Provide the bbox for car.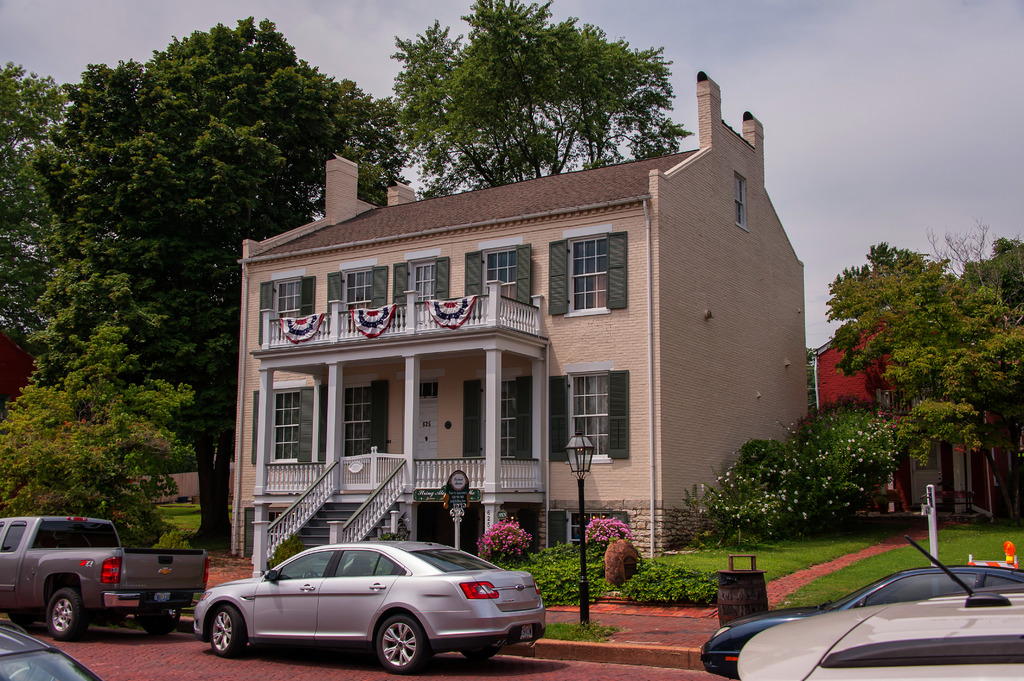
0/629/101/680.
